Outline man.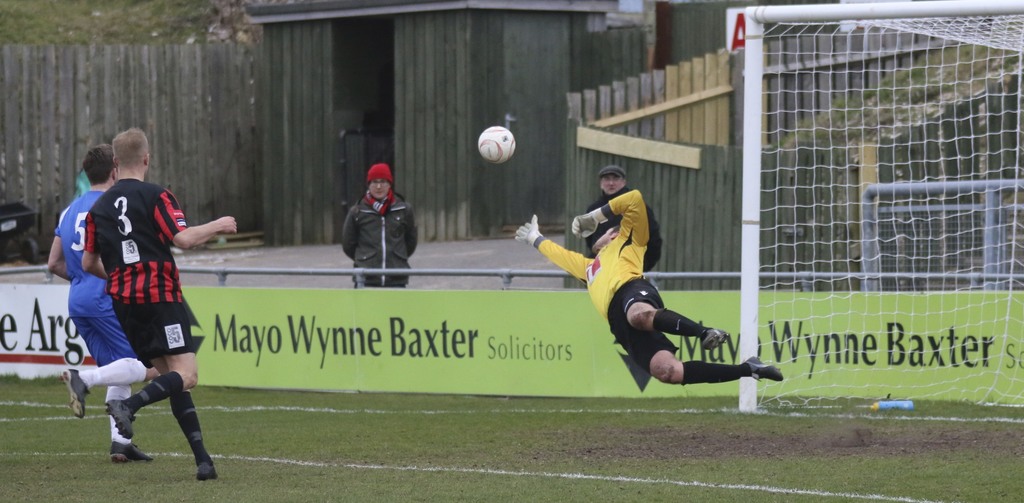
Outline: Rect(45, 145, 155, 463).
